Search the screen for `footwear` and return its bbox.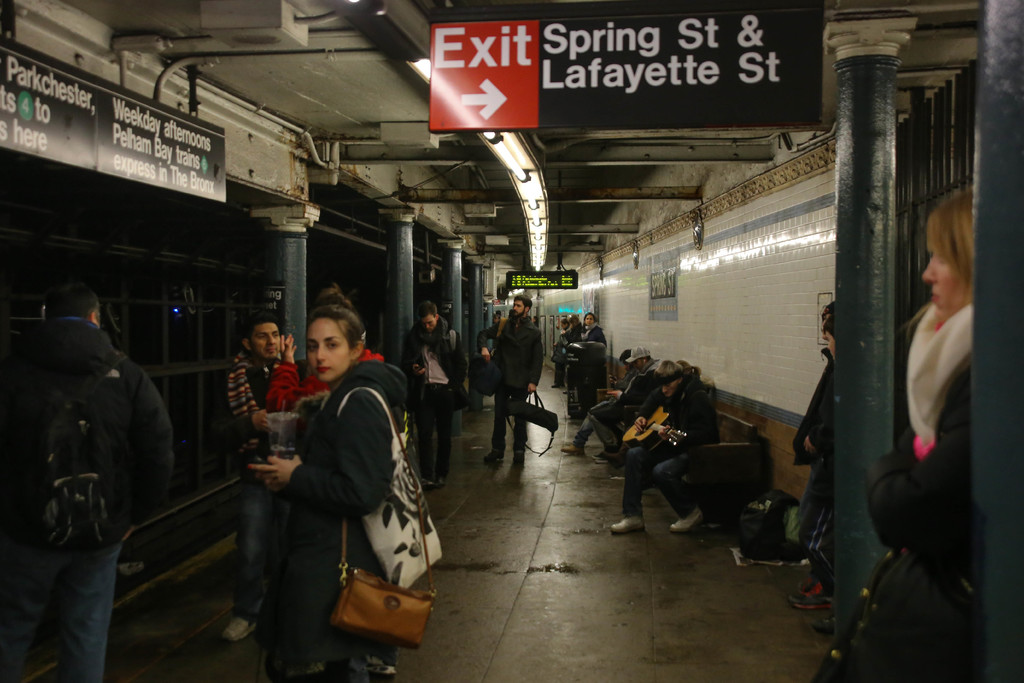
Found: <bbox>479, 452, 509, 463</bbox>.
